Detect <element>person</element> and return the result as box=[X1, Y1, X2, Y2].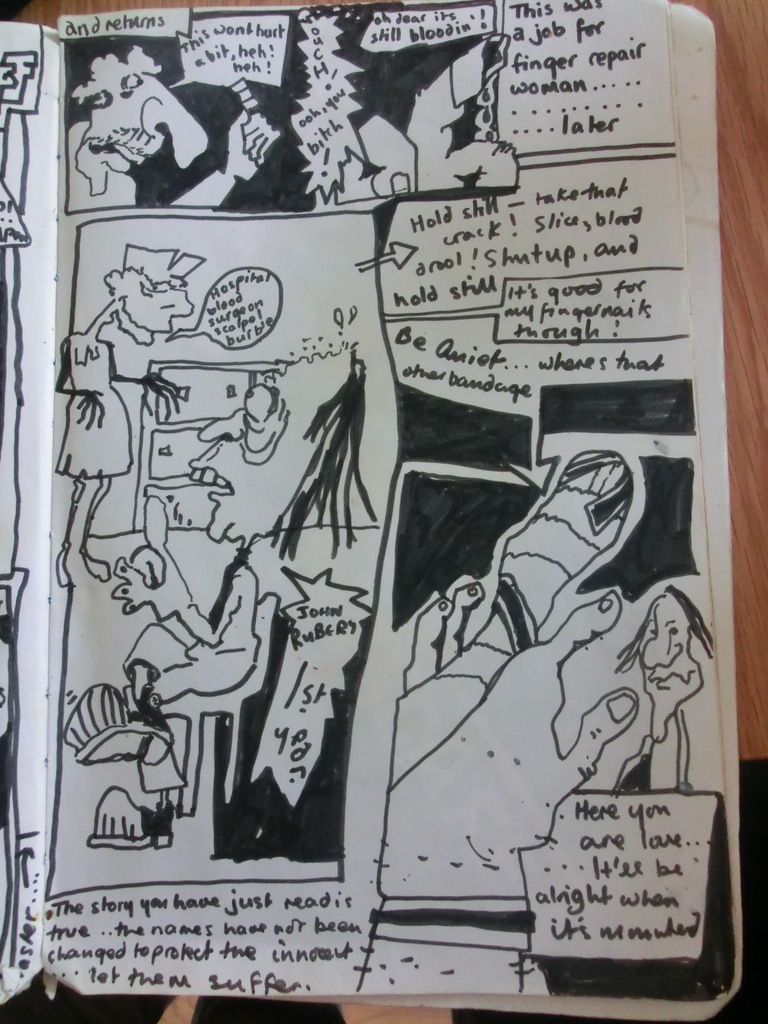
box=[66, 340, 377, 851].
